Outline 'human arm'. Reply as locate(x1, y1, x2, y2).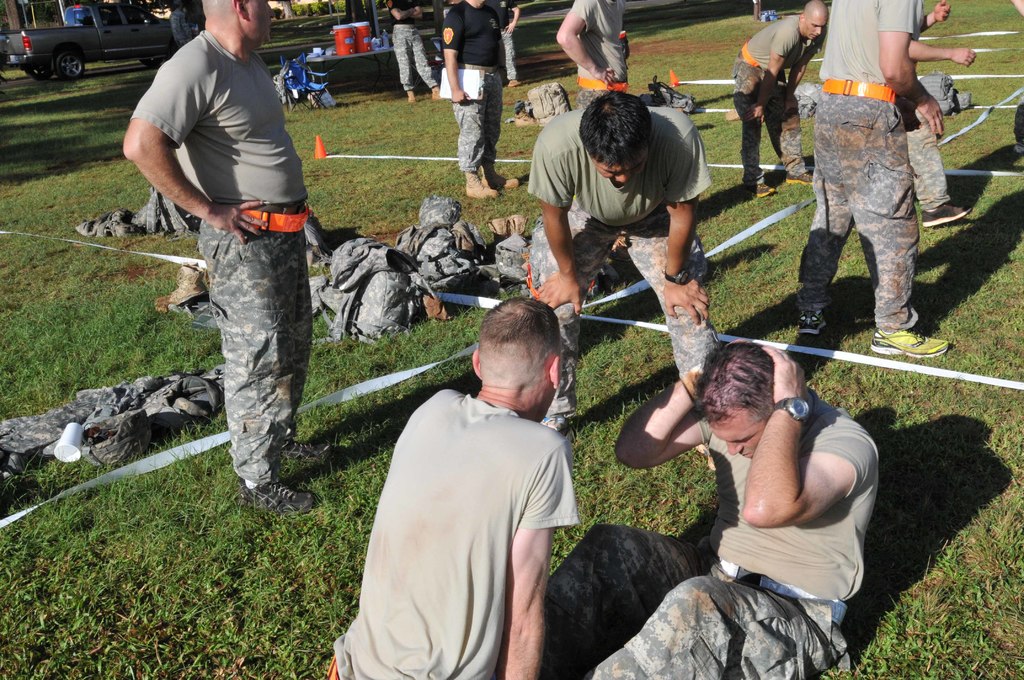
locate(388, 382, 466, 451).
